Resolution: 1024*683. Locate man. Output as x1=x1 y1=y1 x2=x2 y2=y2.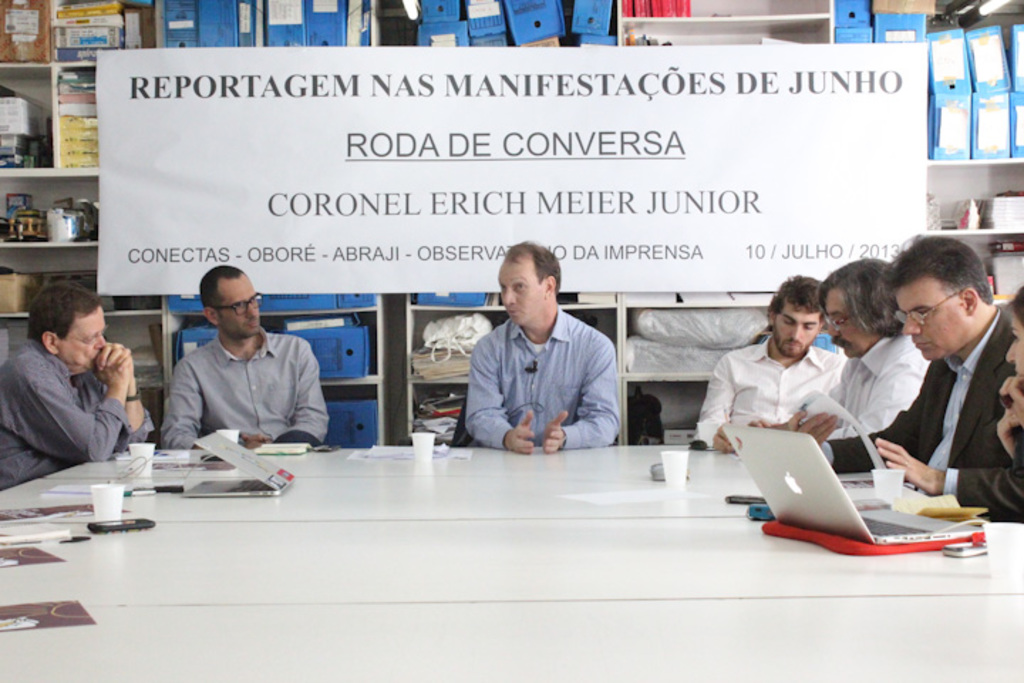
x1=455 y1=231 x2=627 y2=457.
